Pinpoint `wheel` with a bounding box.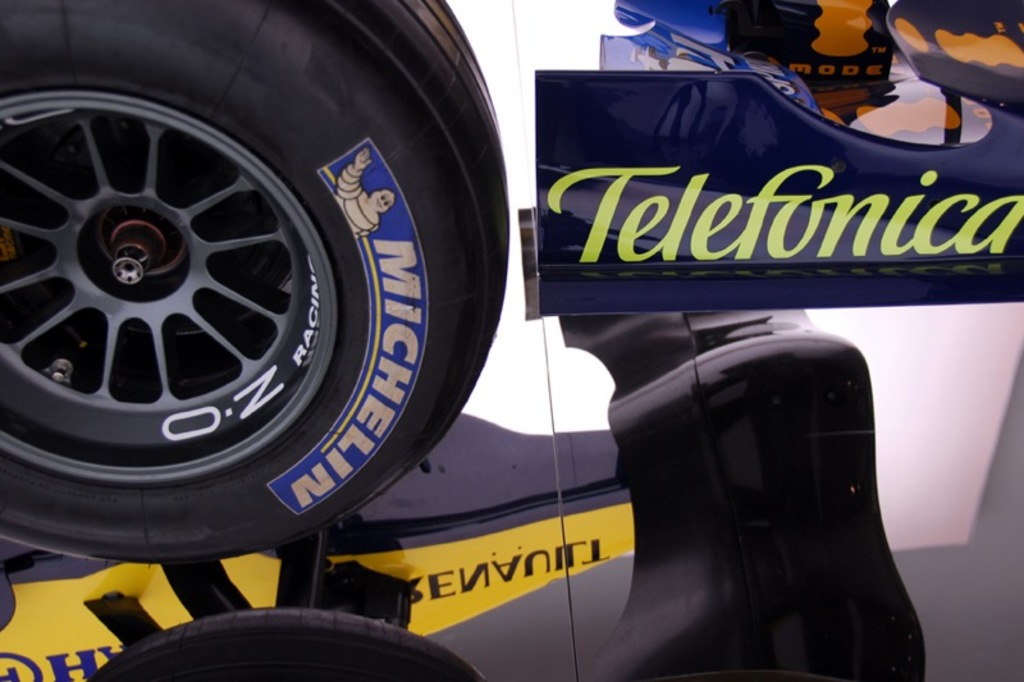
{"x1": 84, "y1": 608, "x2": 489, "y2": 681}.
